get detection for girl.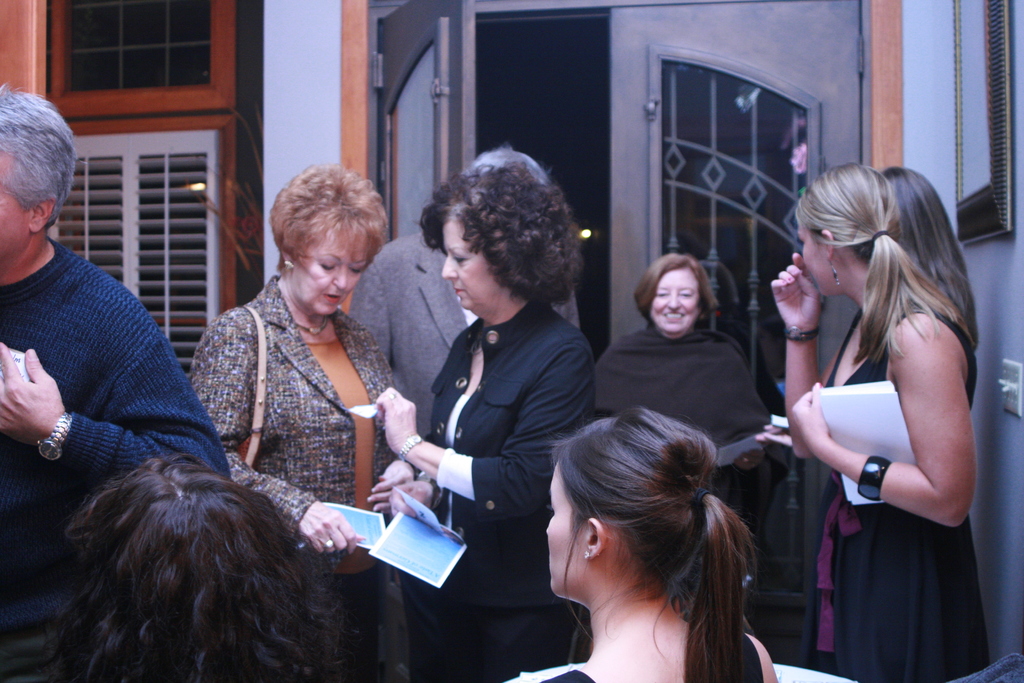
Detection: (585, 245, 767, 499).
